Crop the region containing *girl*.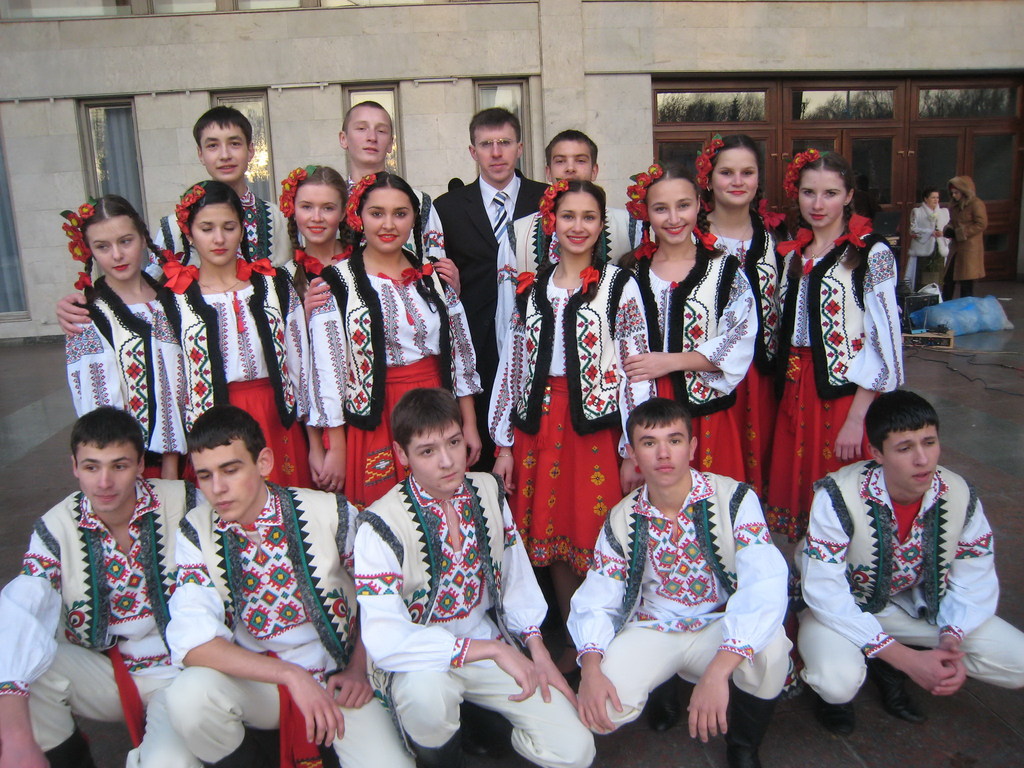
Crop region: (left=693, top=132, right=792, bottom=501).
